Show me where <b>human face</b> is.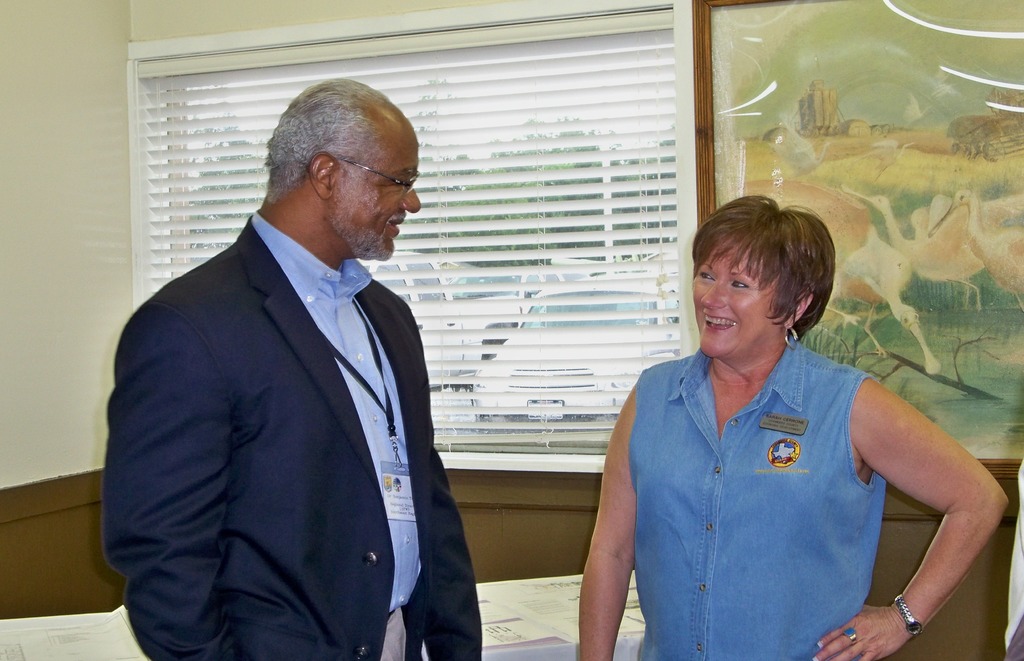
<b>human face</b> is at [left=340, top=141, right=418, bottom=257].
